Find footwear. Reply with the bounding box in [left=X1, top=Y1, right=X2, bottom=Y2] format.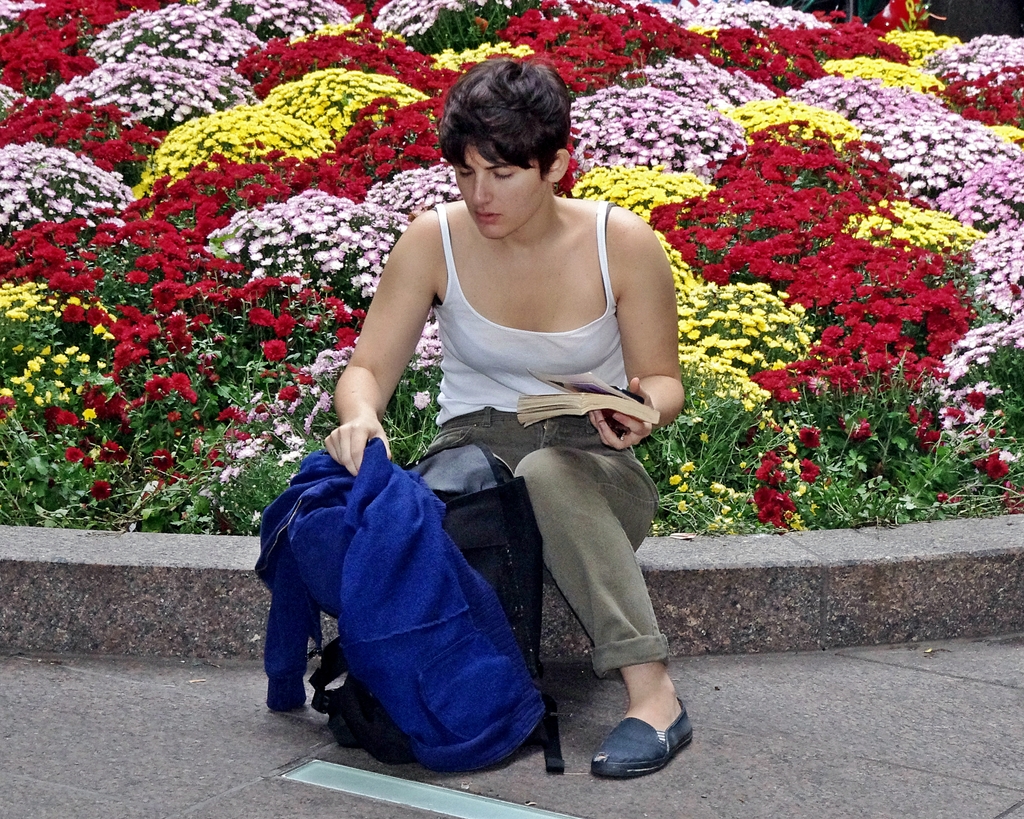
[left=581, top=704, right=695, bottom=779].
